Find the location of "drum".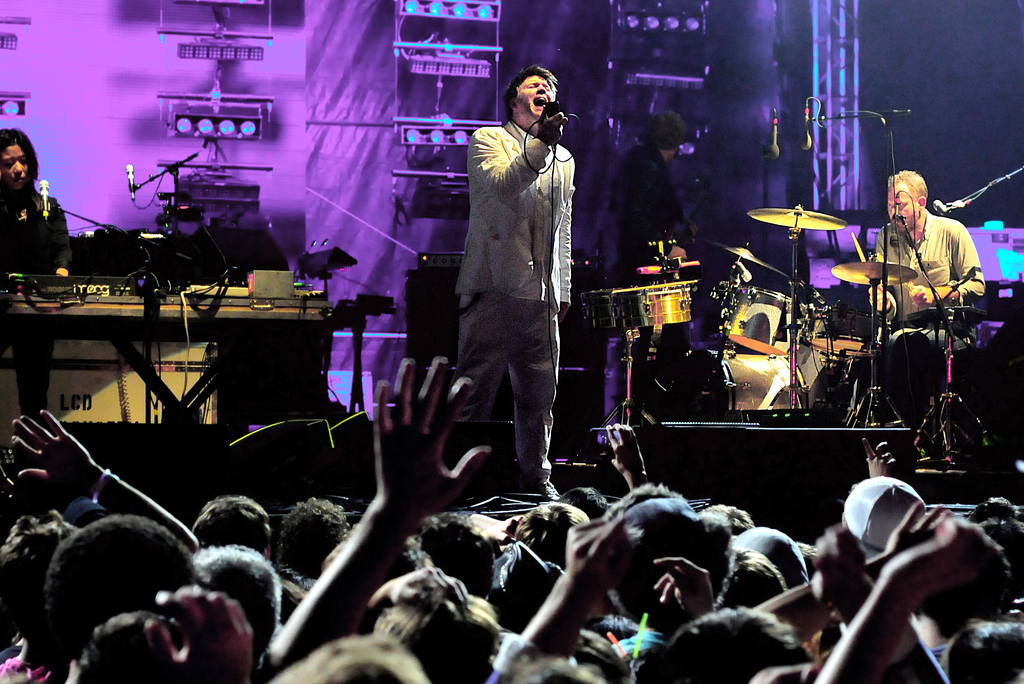
Location: x1=804 y1=311 x2=893 y2=359.
